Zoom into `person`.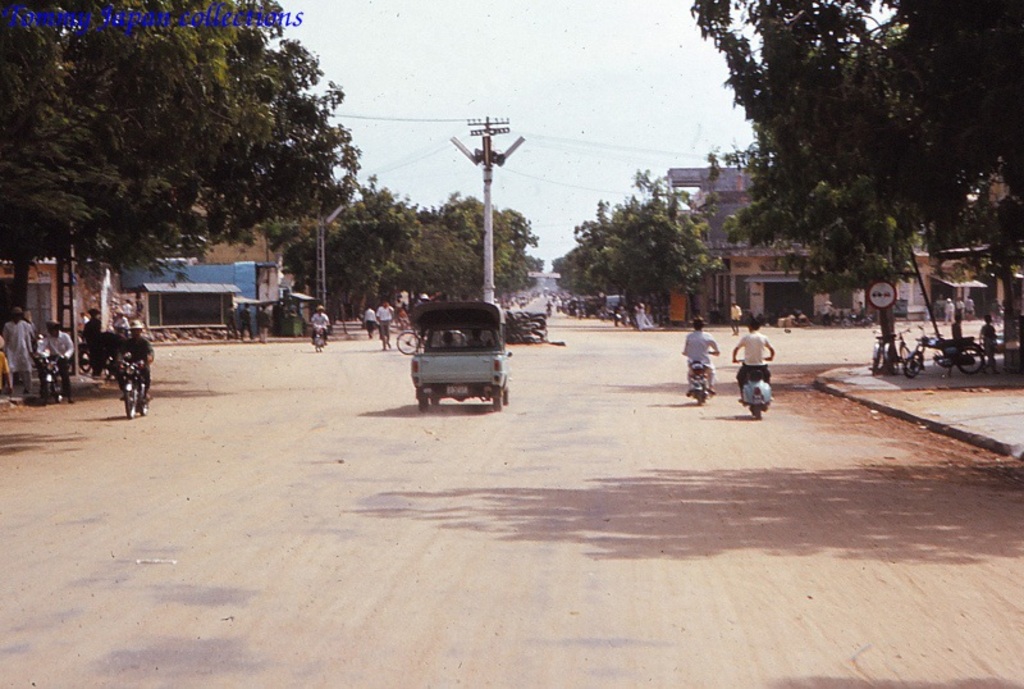
Zoom target: BBox(256, 304, 270, 343).
